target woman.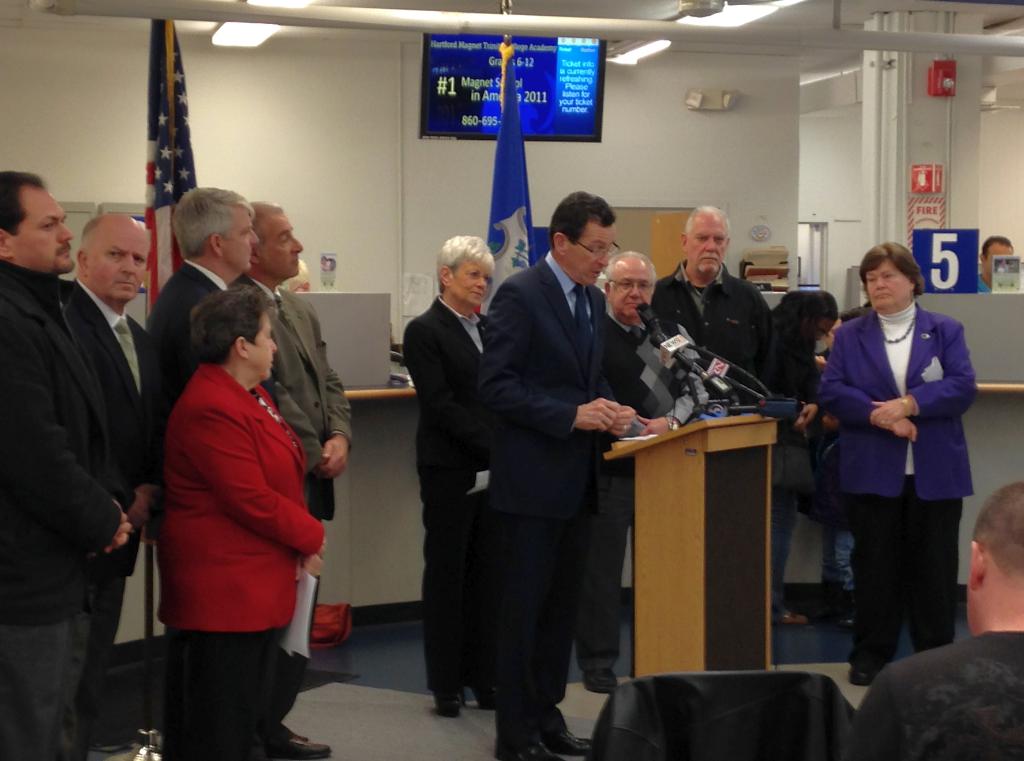
Target region: 400,235,506,721.
